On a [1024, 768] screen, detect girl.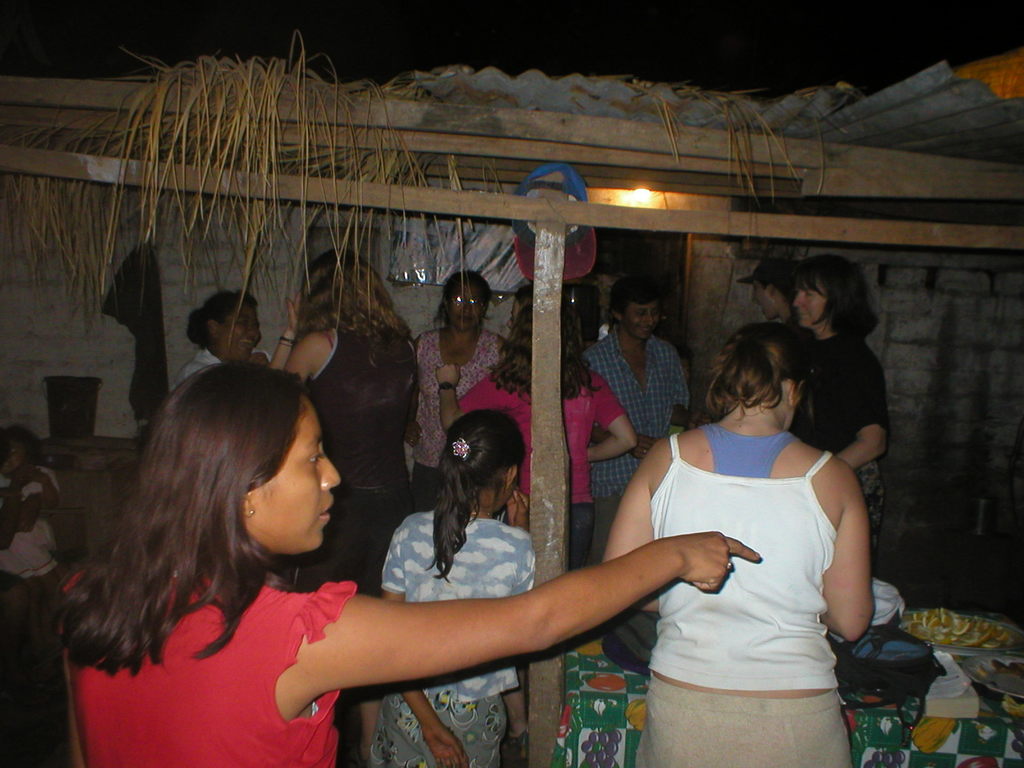
bbox(808, 259, 886, 473).
